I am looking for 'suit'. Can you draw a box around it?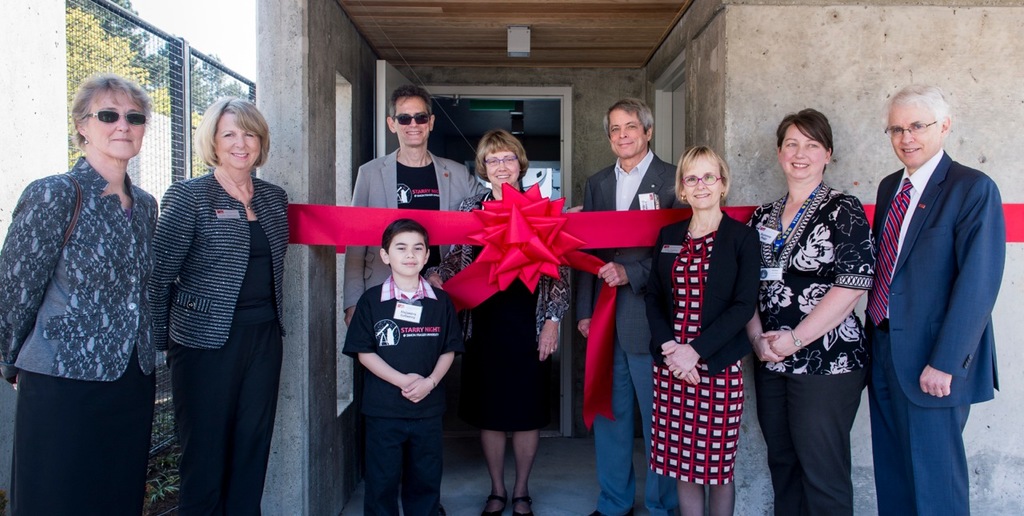
Sure, the bounding box is [left=430, top=186, right=566, bottom=353].
